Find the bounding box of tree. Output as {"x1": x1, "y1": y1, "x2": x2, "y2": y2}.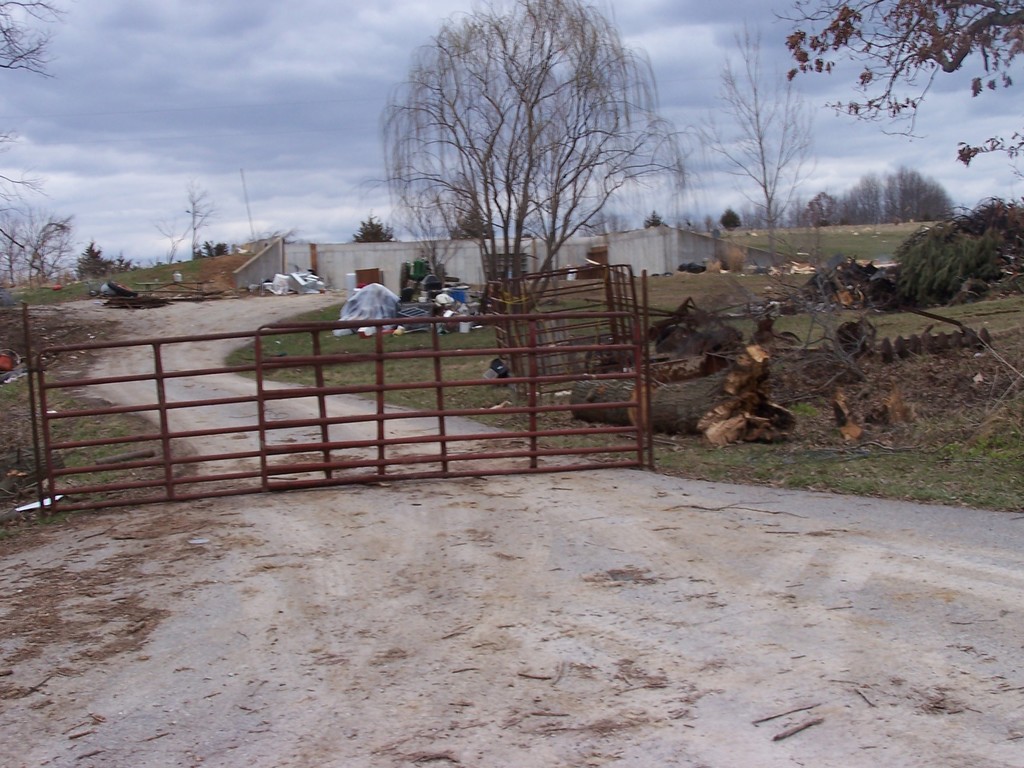
{"x1": 184, "y1": 179, "x2": 212, "y2": 254}.
